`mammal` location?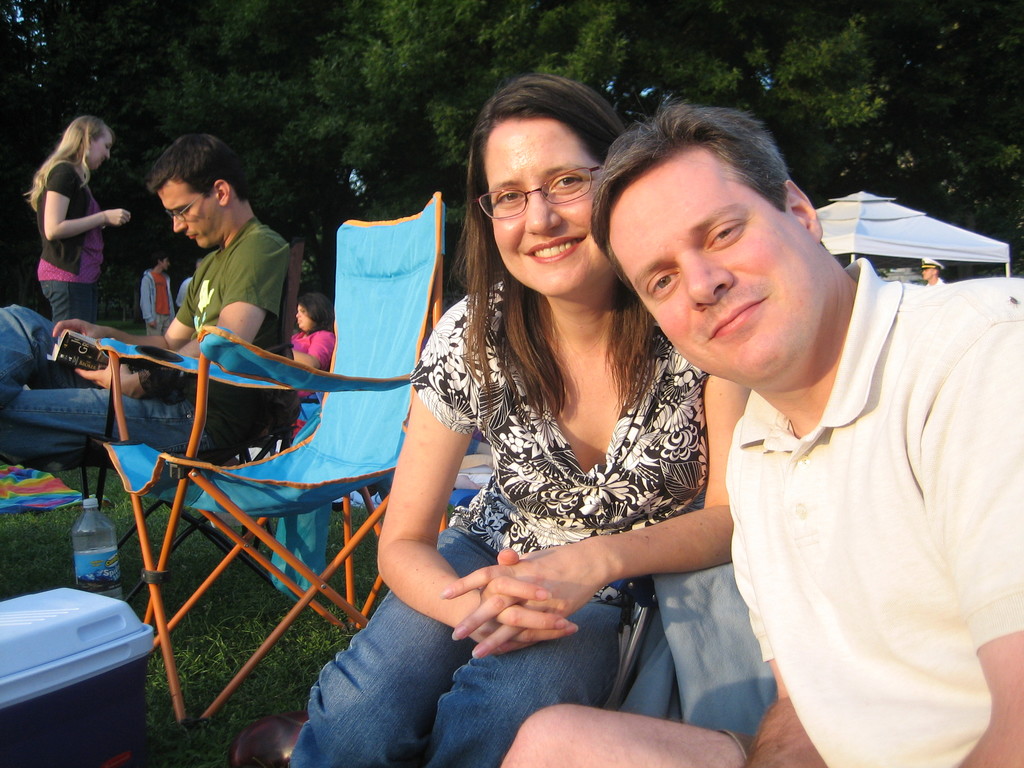
[22, 112, 129, 331]
